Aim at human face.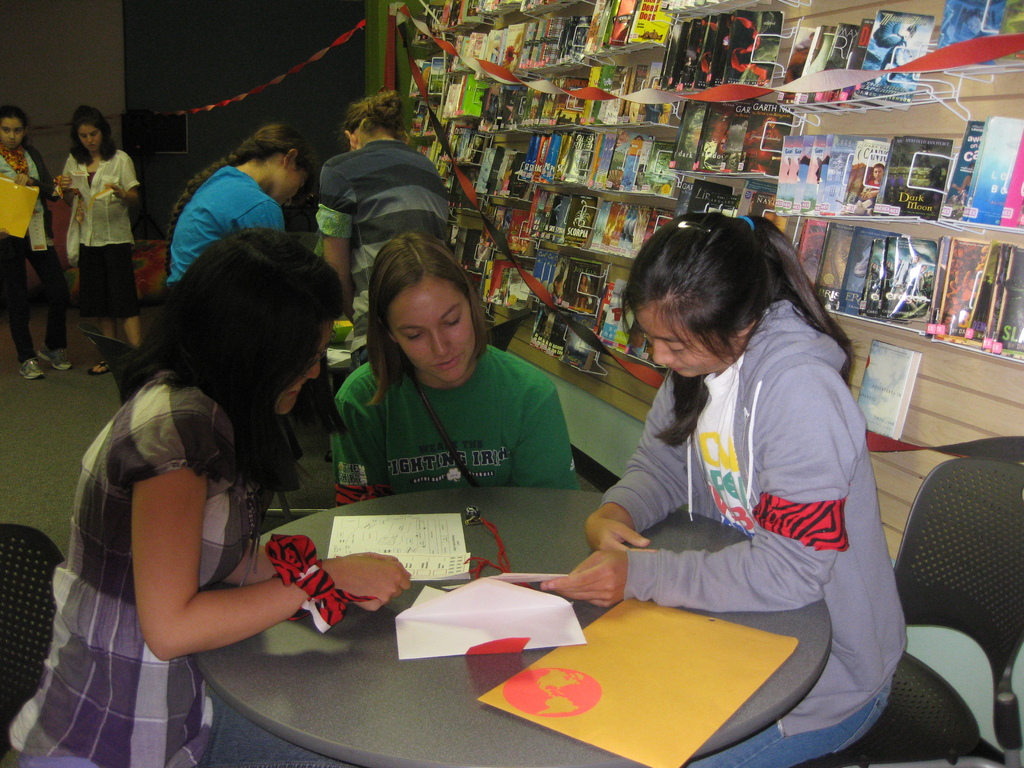
Aimed at left=283, top=317, right=327, bottom=412.
